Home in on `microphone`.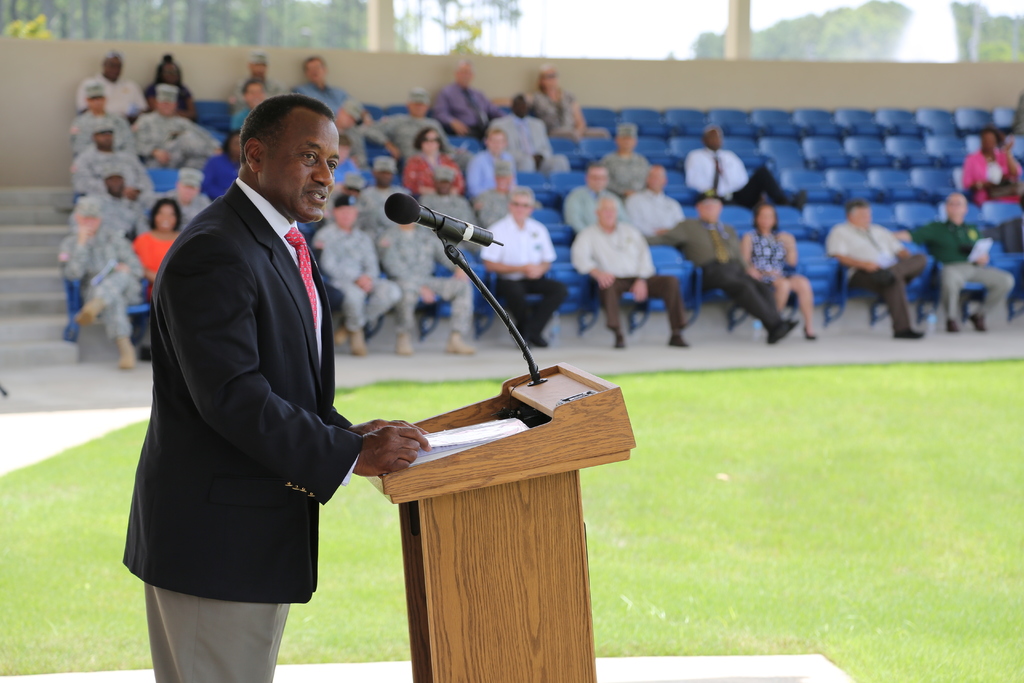
Homed in at detection(371, 190, 499, 256).
